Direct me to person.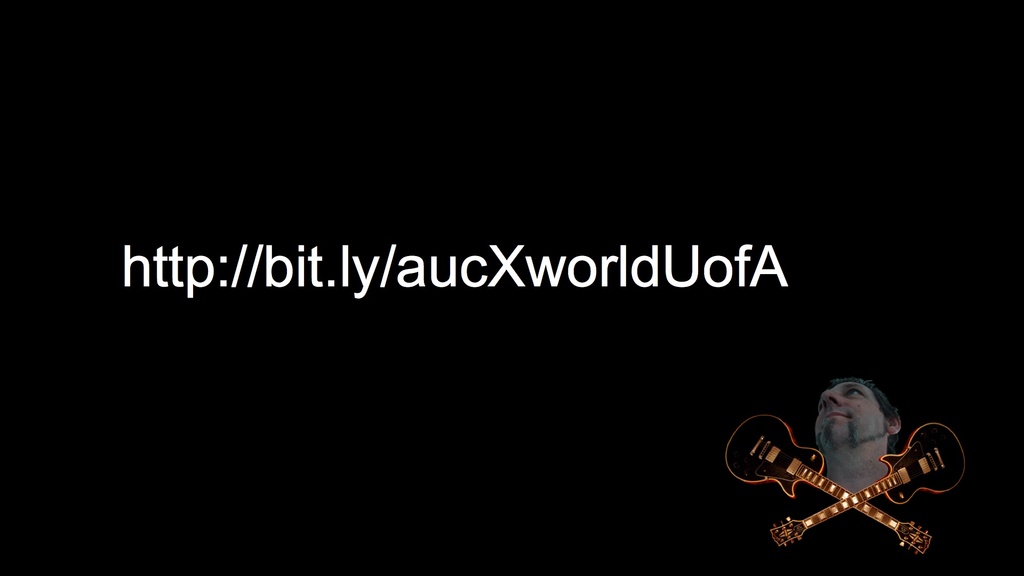
Direction: {"x1": 806, "y1": 377, "x2": 902, "y2": 490}.
